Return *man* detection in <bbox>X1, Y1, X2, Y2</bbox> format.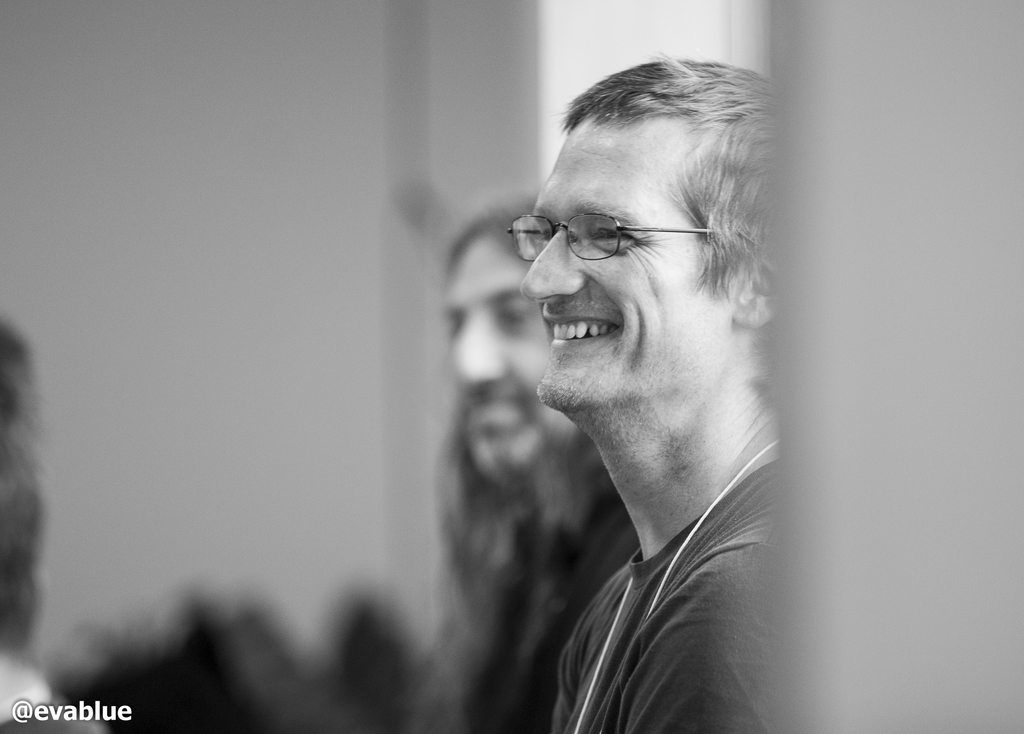
<bbox>435, 192, 661, 733</bbox>.
